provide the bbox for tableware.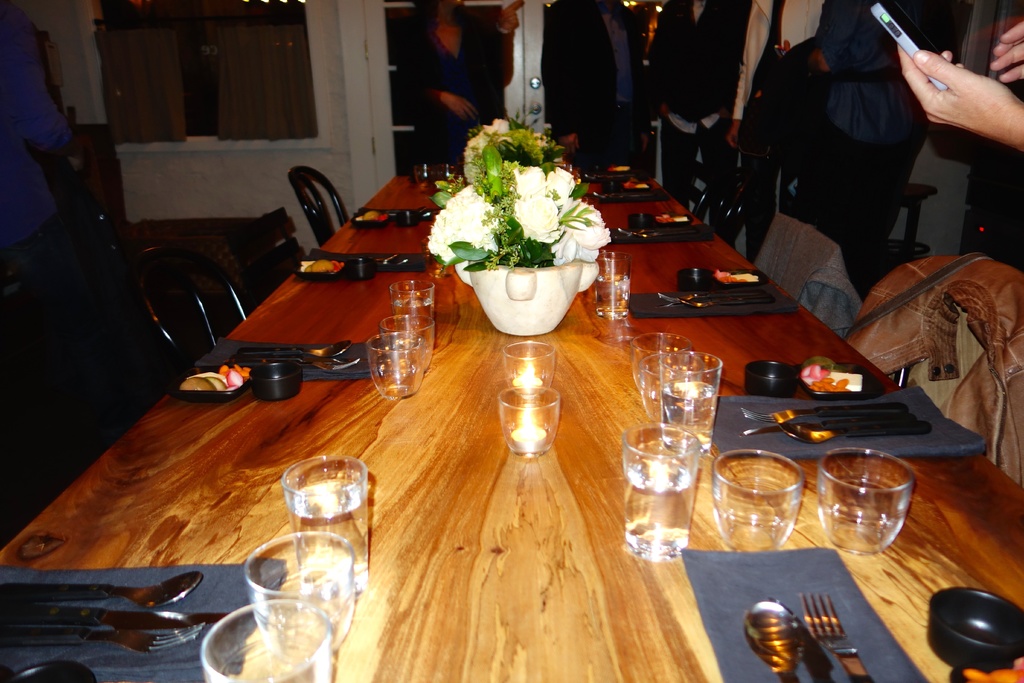
BBox(564, 160, 579, 181).
